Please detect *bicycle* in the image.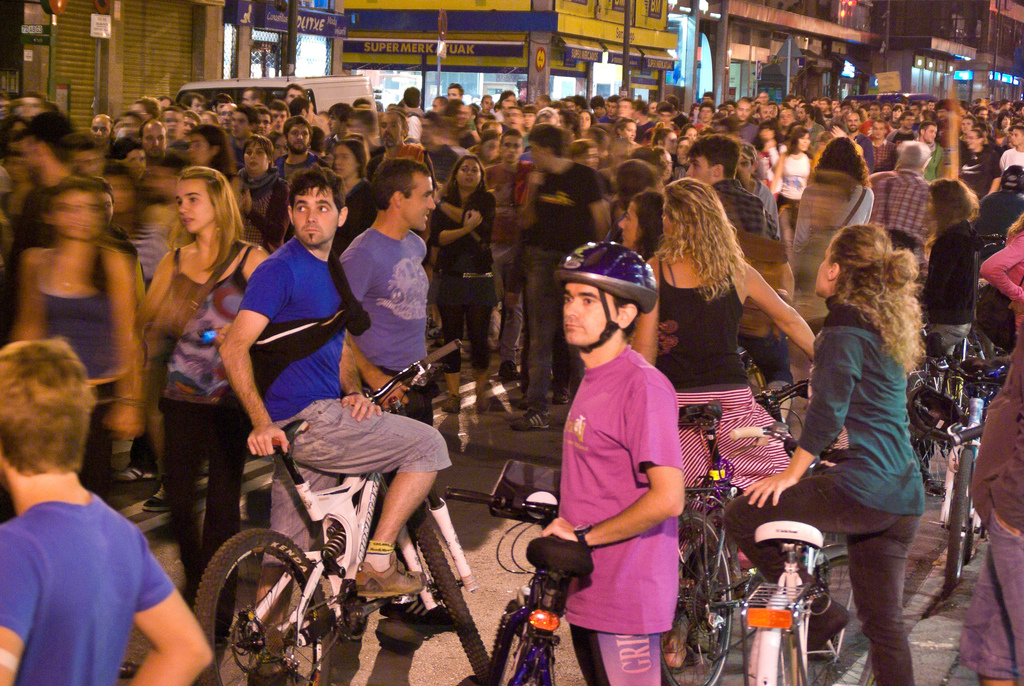
909, 349, 1007, 594.
